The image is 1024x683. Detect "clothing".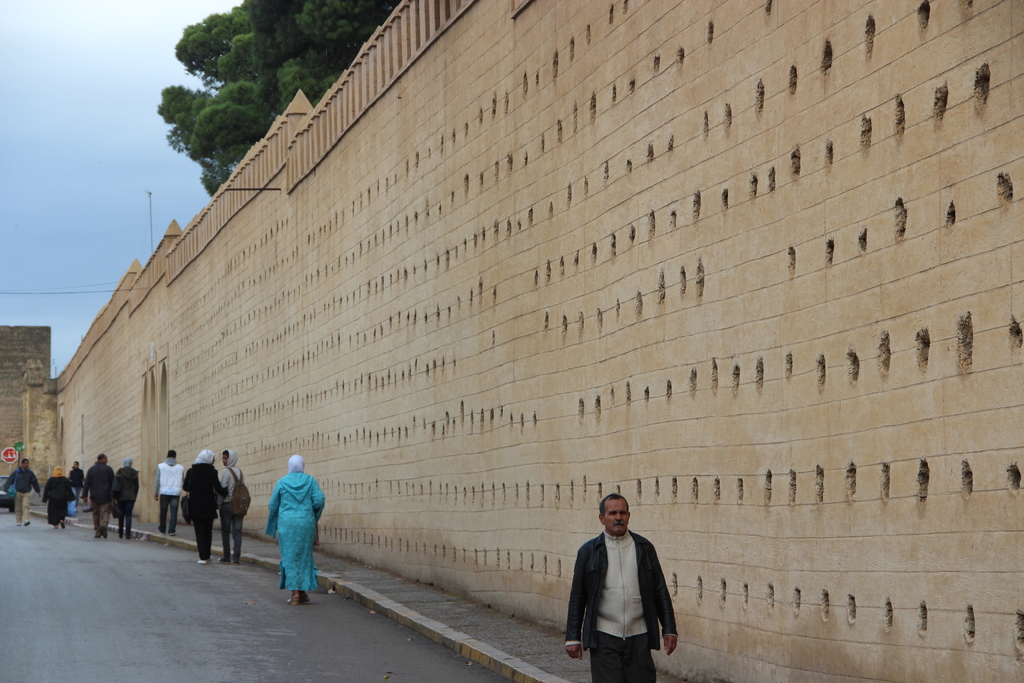
Detection: (266, 472, 324, 589).
